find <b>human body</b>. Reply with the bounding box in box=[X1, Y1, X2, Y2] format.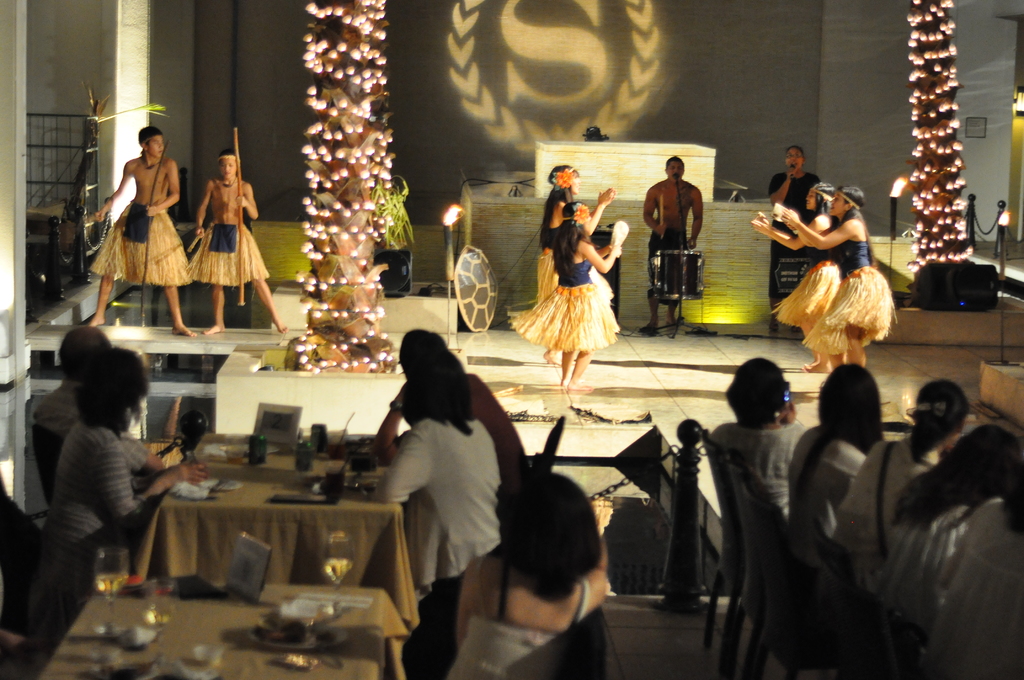
box=[712, 355, 810, 521].
